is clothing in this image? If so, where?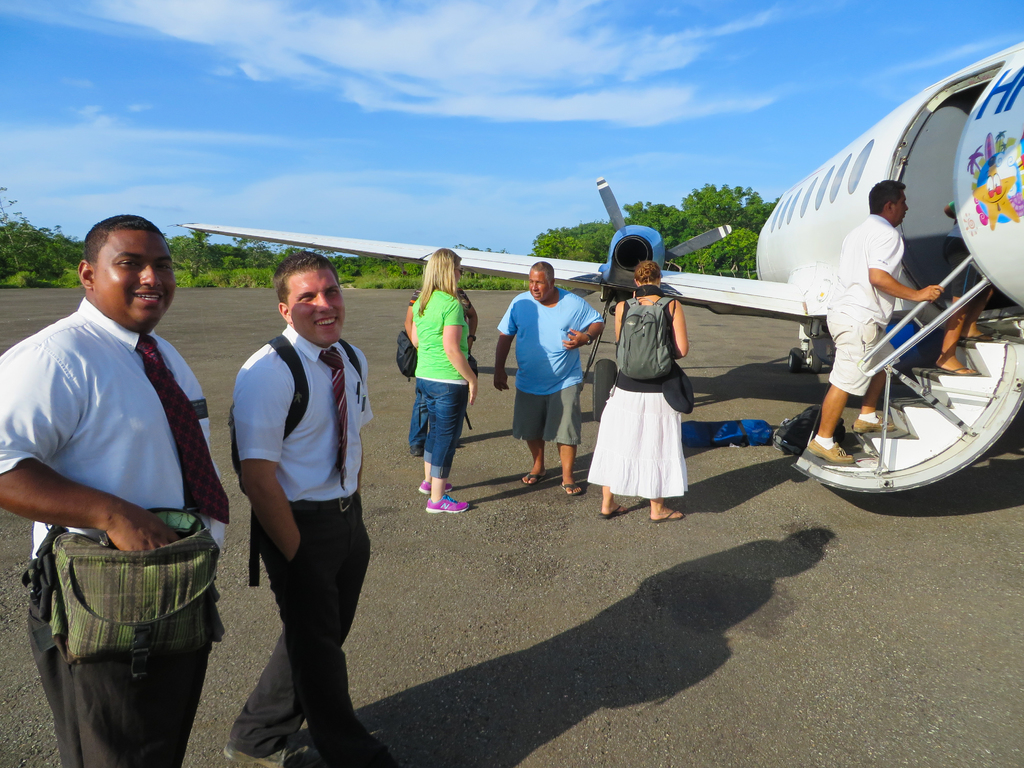
Yes, at bbox(586, 284, 691, 498).
